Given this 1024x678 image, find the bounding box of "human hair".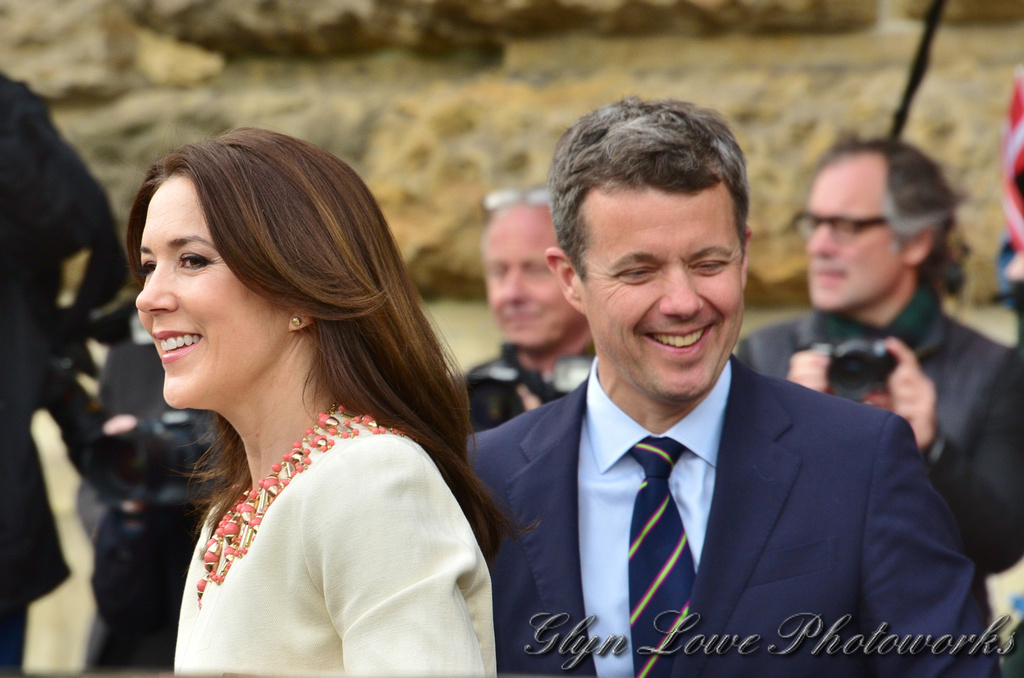
124:125:454:505.
